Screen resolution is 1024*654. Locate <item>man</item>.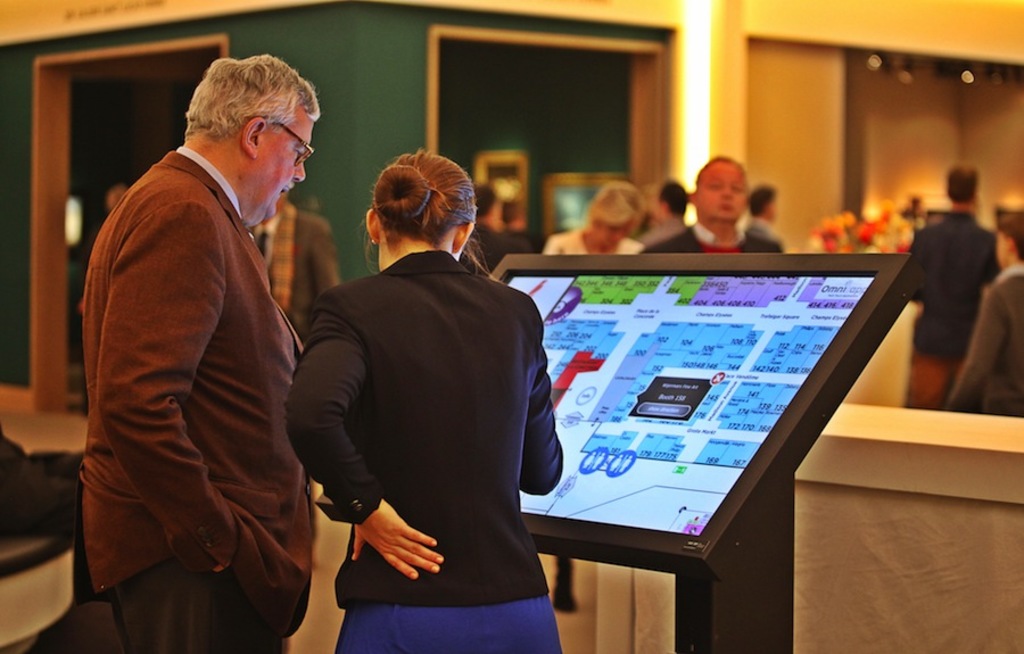
{"x1": 641, "y1": 151, "x2": 776, "y2": 254}.
